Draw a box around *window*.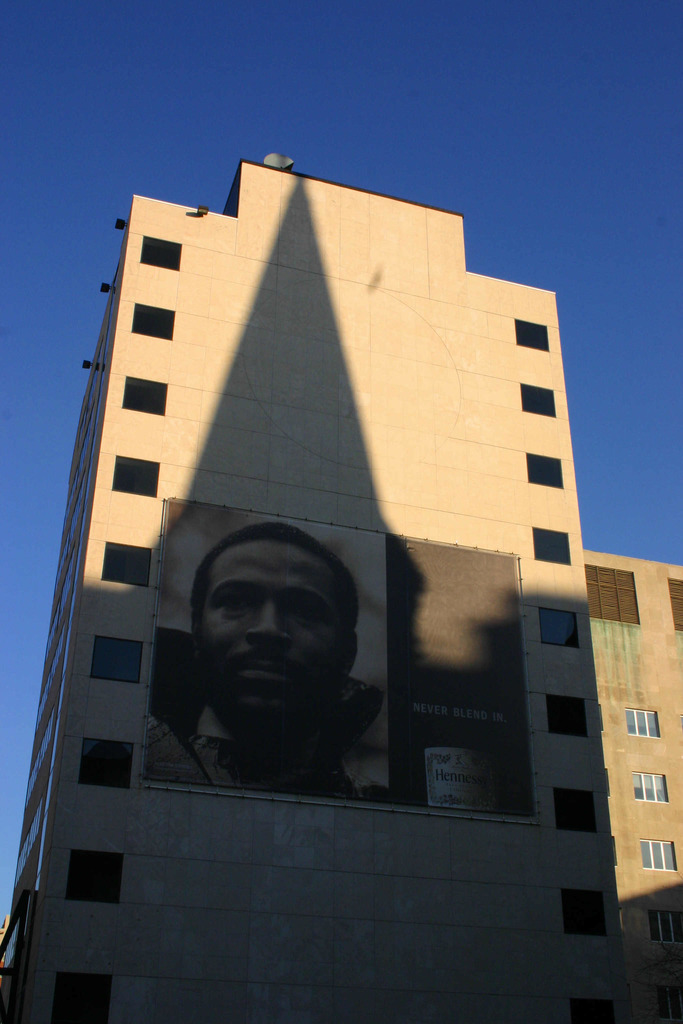
[120, 372, 172, 417].
